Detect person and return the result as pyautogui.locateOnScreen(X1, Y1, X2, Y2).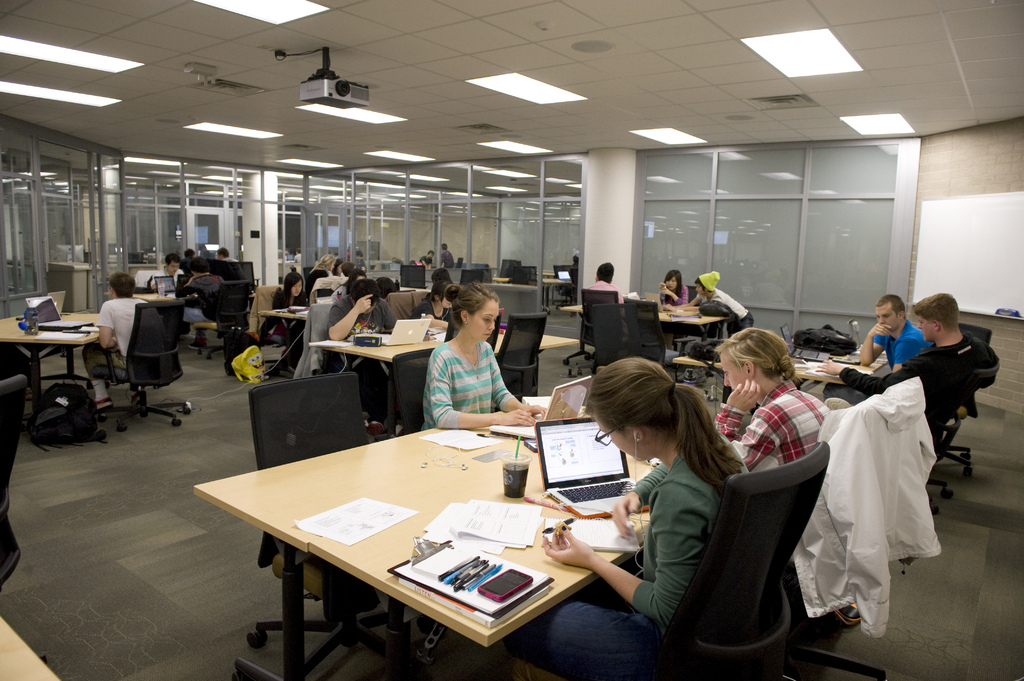
pyautogui.locateOnScreen(420, 277, 545, 435).
